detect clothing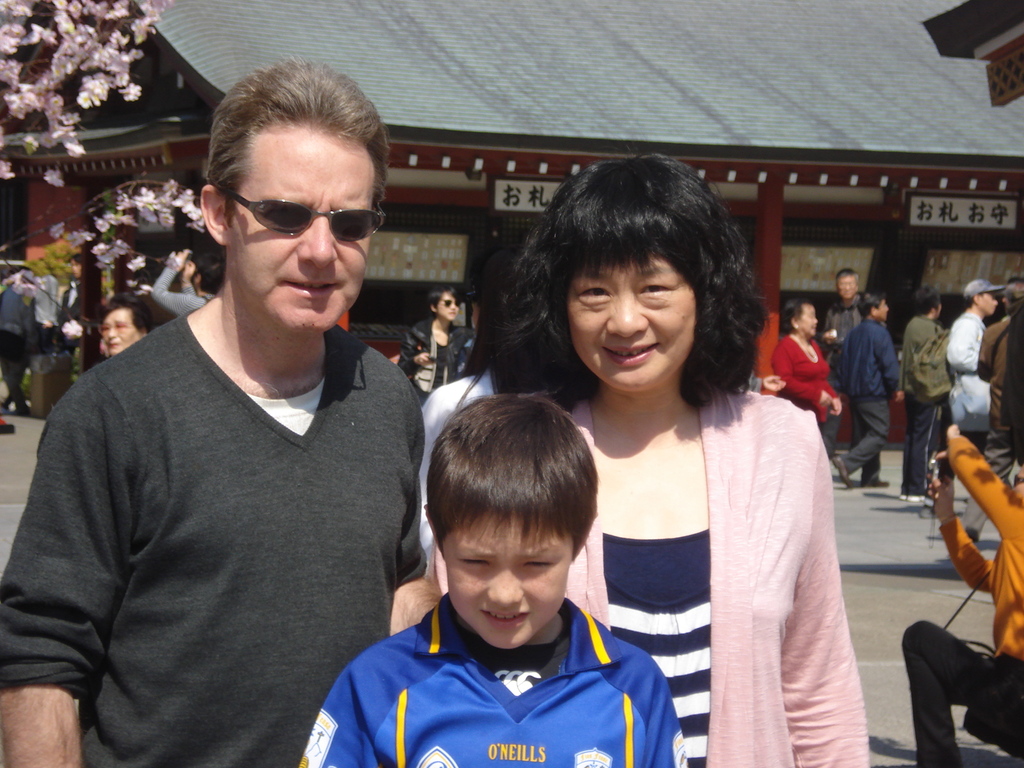
[x1=483, y1=340, x2=865, y2=765]
